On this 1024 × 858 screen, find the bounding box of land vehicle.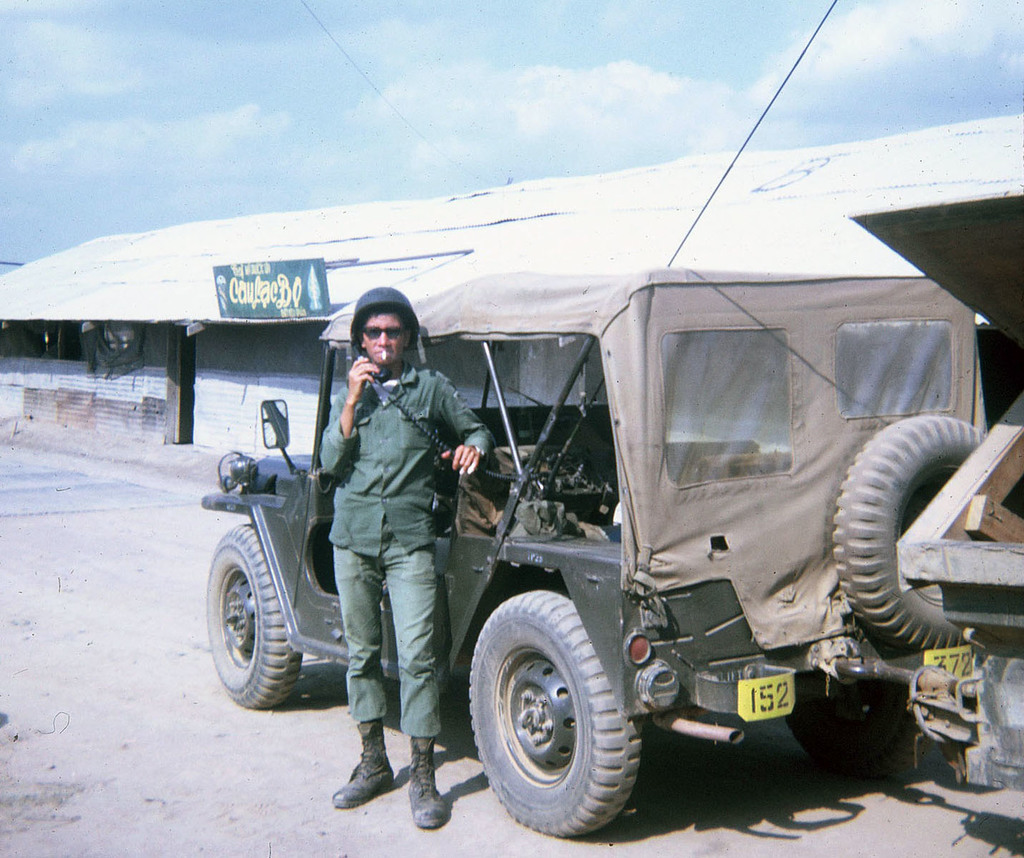
Bounding box: 155:213:1000:842.
